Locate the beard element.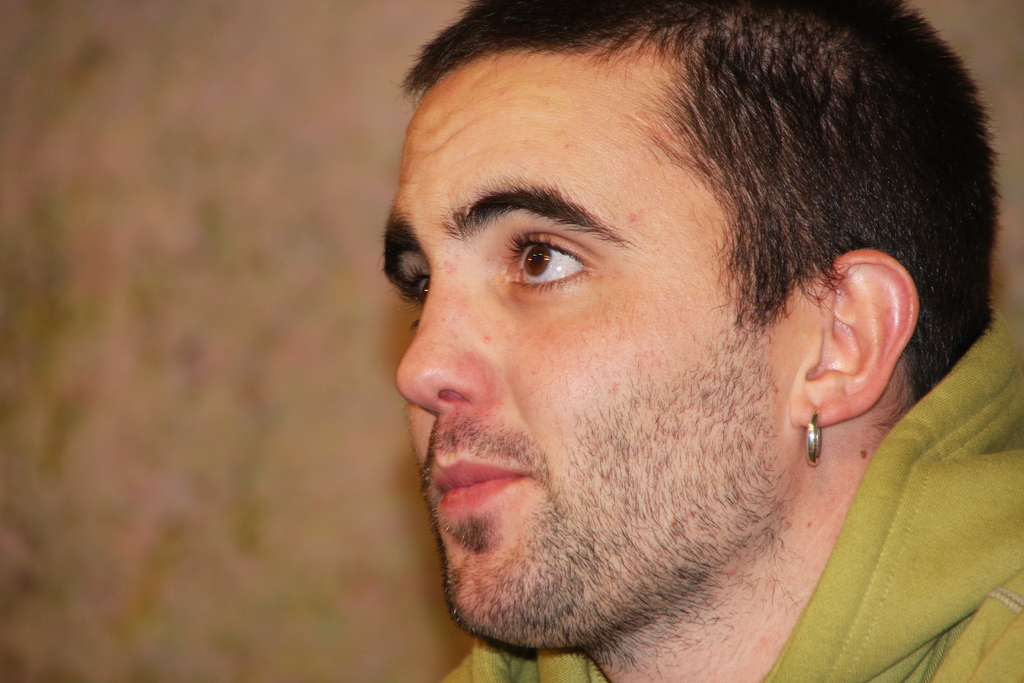
Element bbox: <box>417,333,767,663</box>.
